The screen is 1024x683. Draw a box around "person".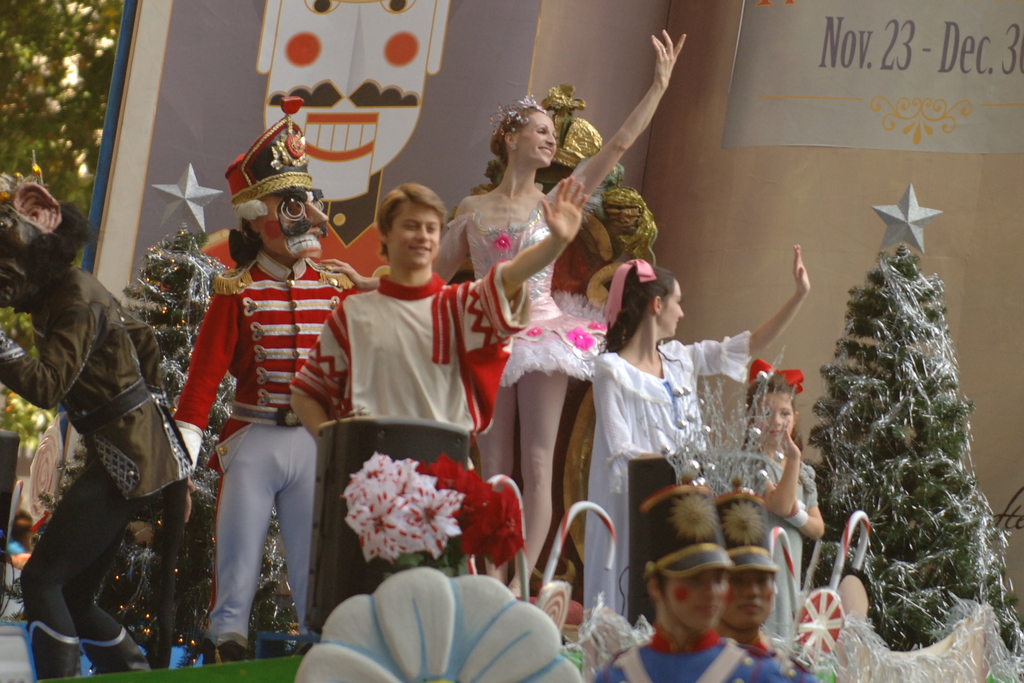
327,27,687,590.
